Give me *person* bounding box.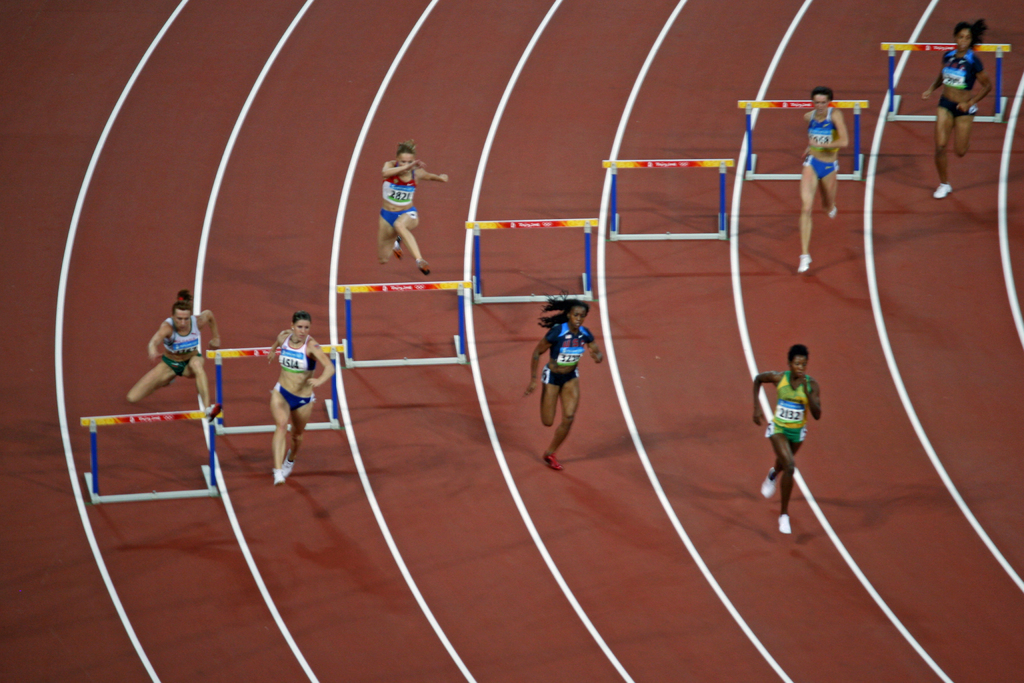
(x1=918, y1=15, x2=996, y2=199).
